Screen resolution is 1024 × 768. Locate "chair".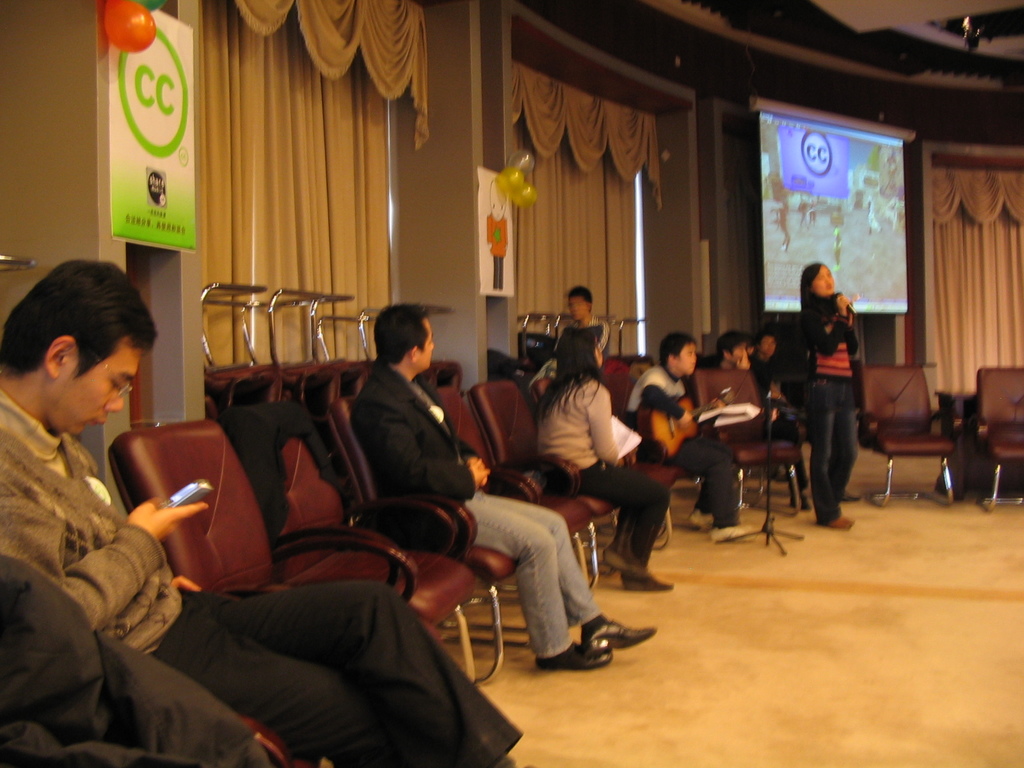
447:383:593:634.
